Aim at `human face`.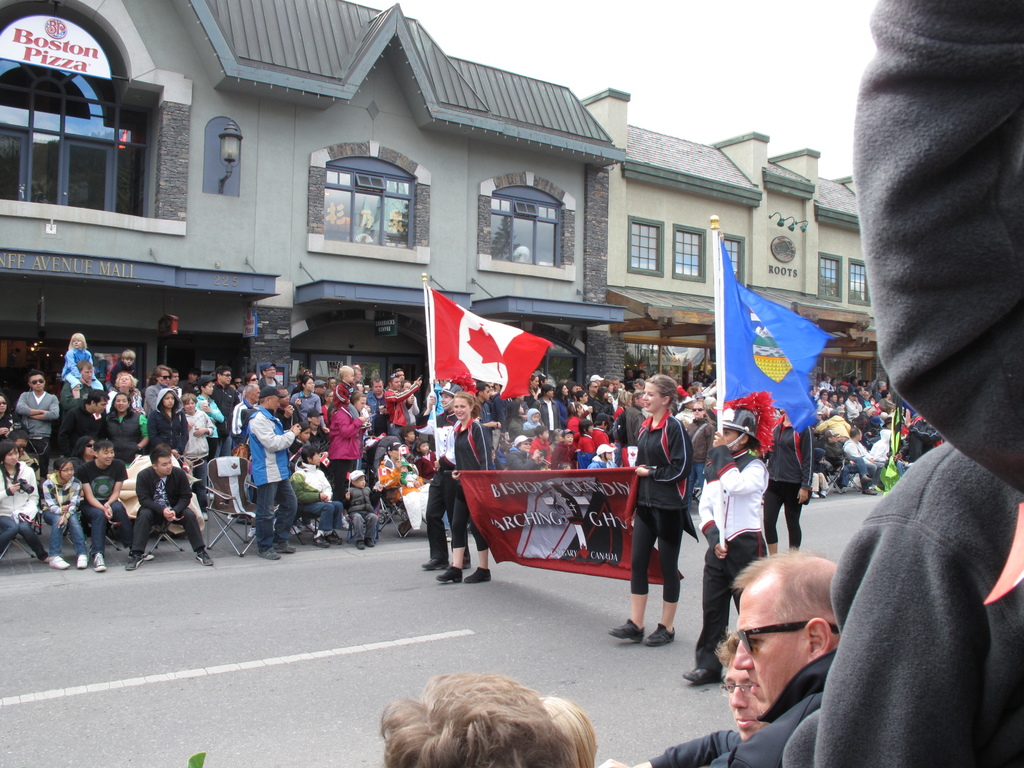
Aimed at {"left": 388, "top": 449, "right": 405, "bottom": 460}.
